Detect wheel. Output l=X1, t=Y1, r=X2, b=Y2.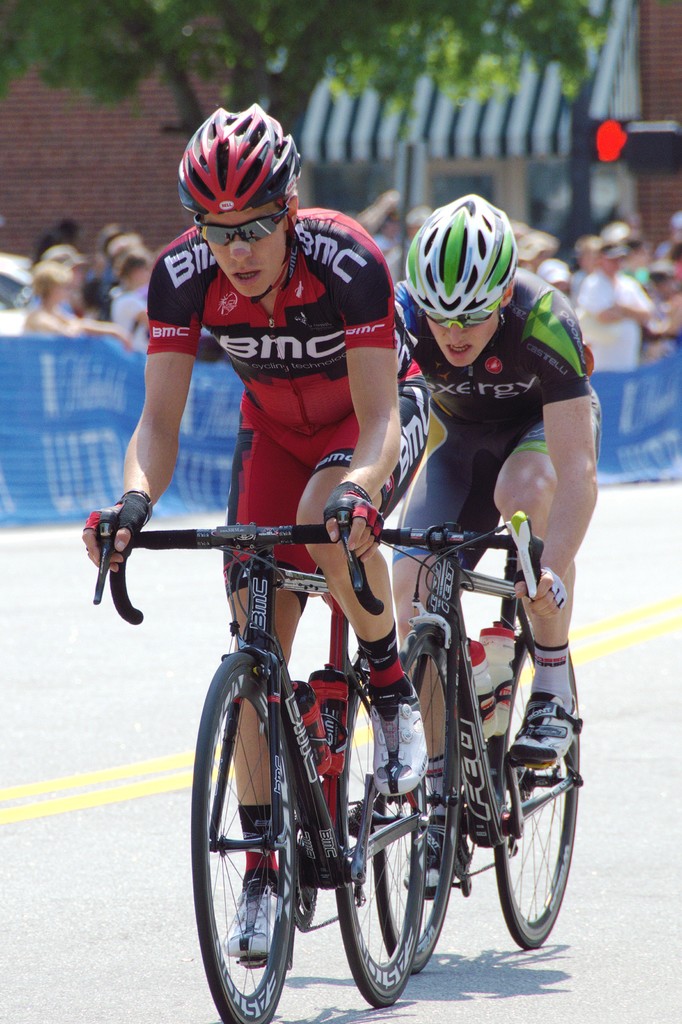
l=369, t=627, r=460, b=975.
